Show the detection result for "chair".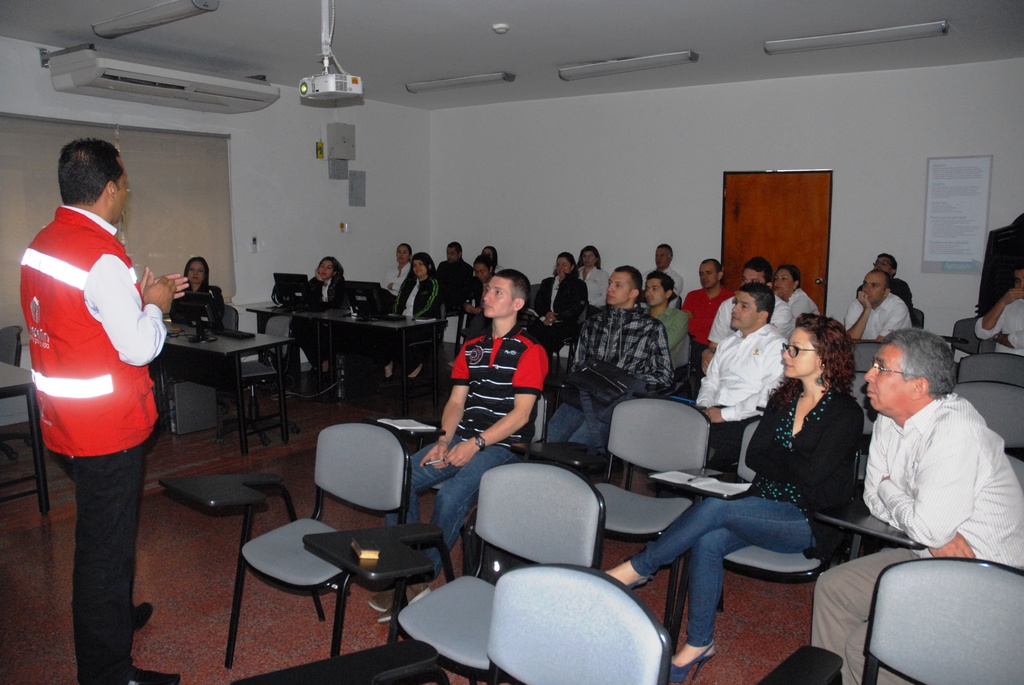
(x1=214, y1=316, x2=293, y2=447).
